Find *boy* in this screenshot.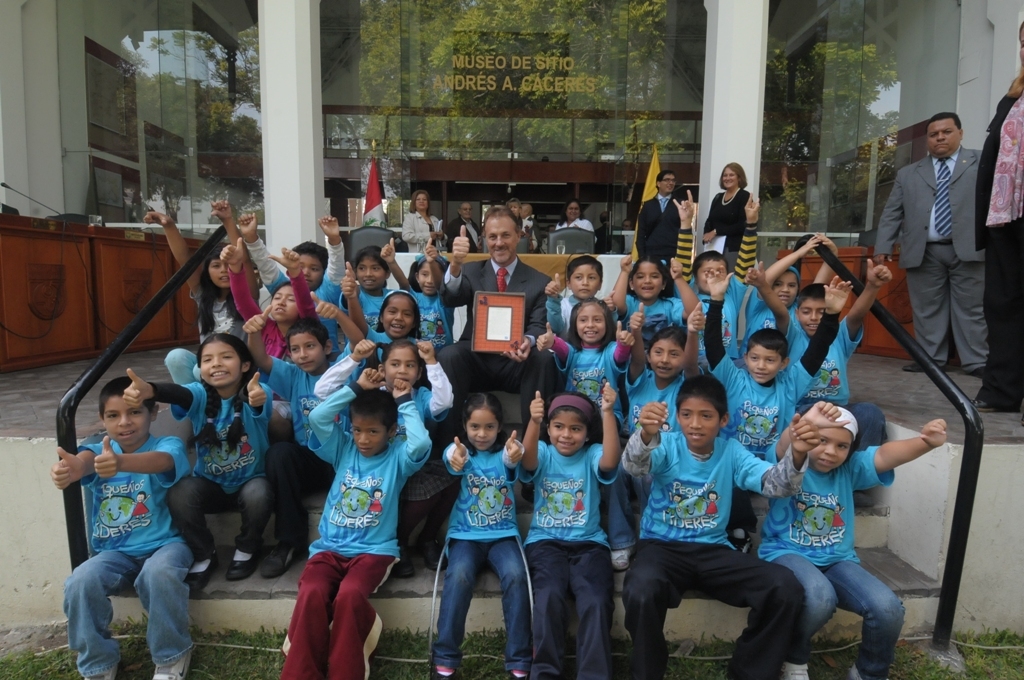
The bounding box for *boy* is [282,323,441,646].
